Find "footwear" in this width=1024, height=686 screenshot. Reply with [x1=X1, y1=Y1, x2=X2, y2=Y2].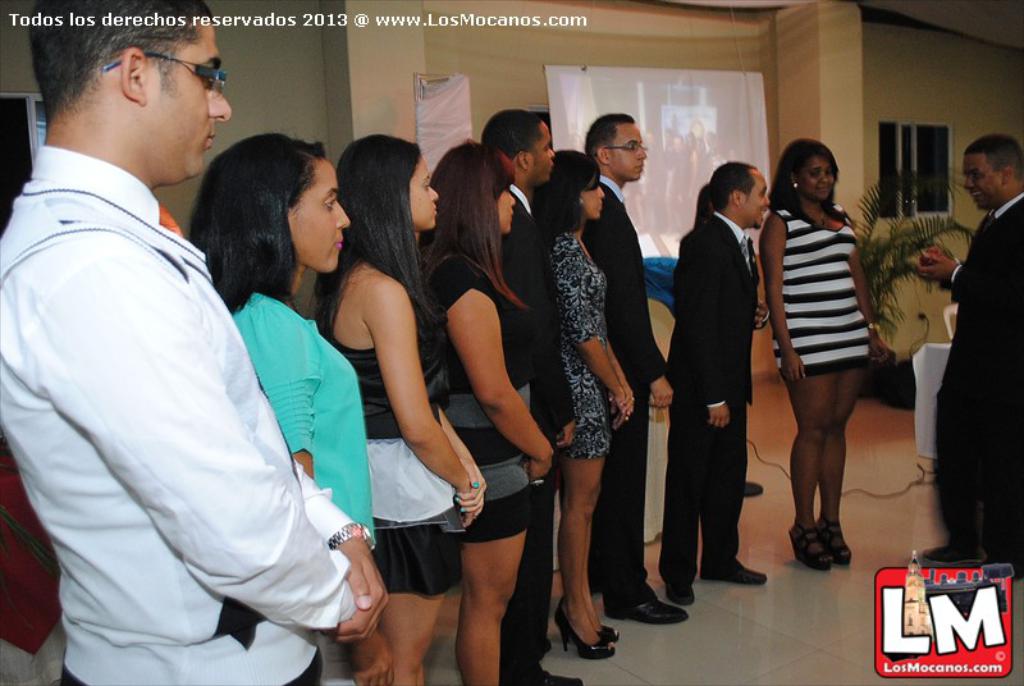
[x1=607, y1=589, x2=676, y2=621].
